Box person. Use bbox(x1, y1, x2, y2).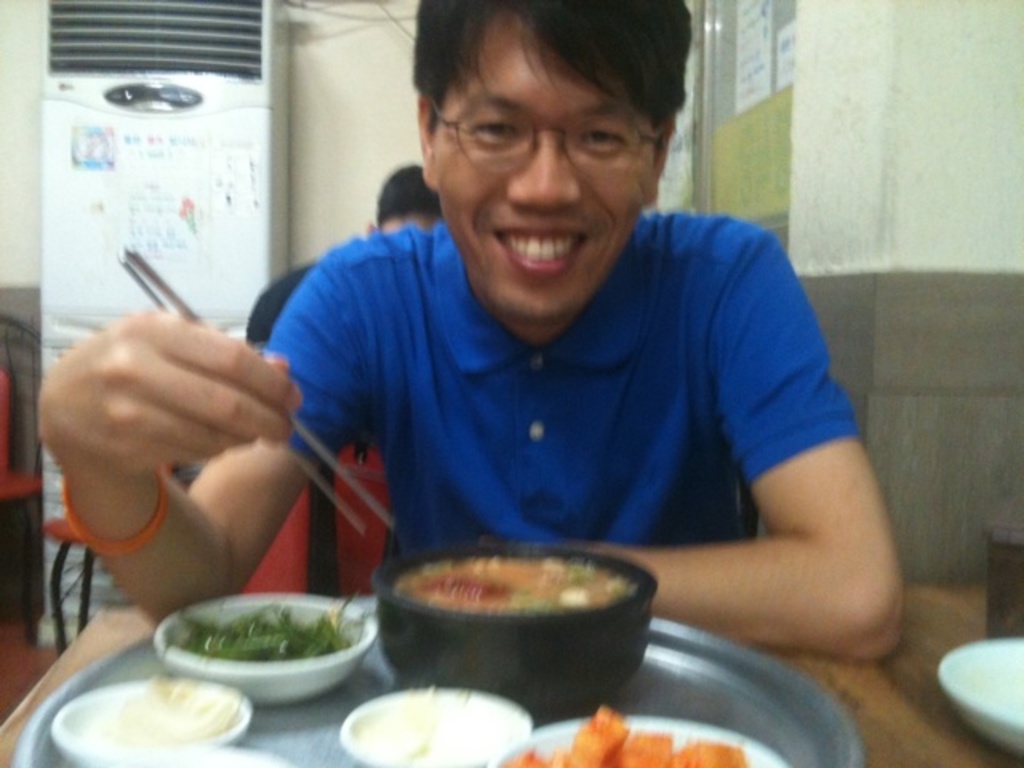
bbox(366, 163, 438, 227).
